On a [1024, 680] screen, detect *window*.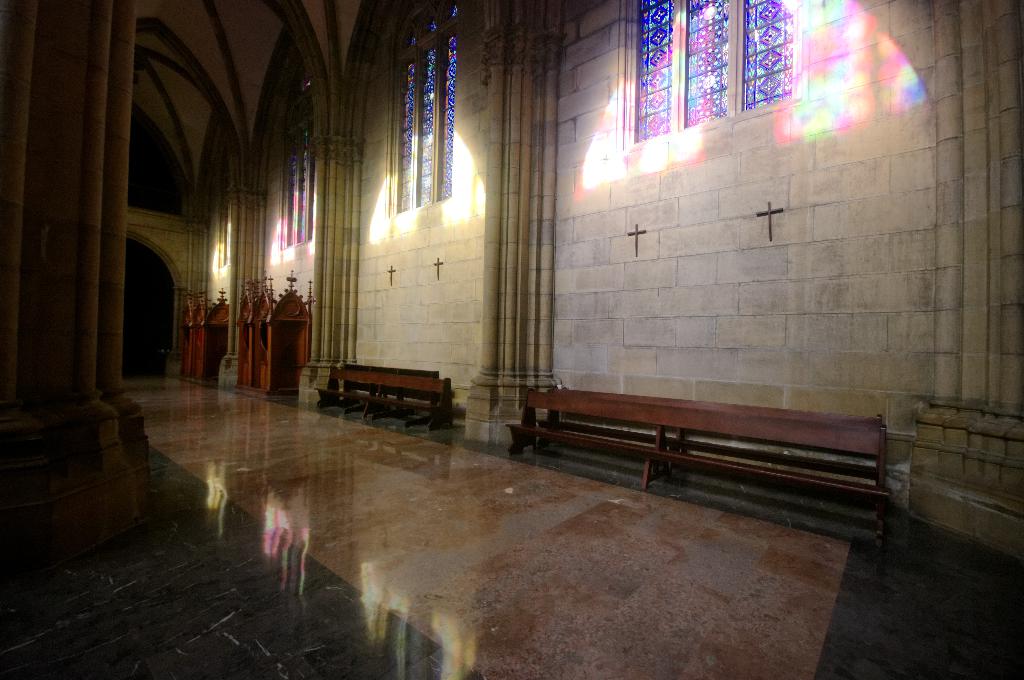
bbox(275, 130, 315, 245).
